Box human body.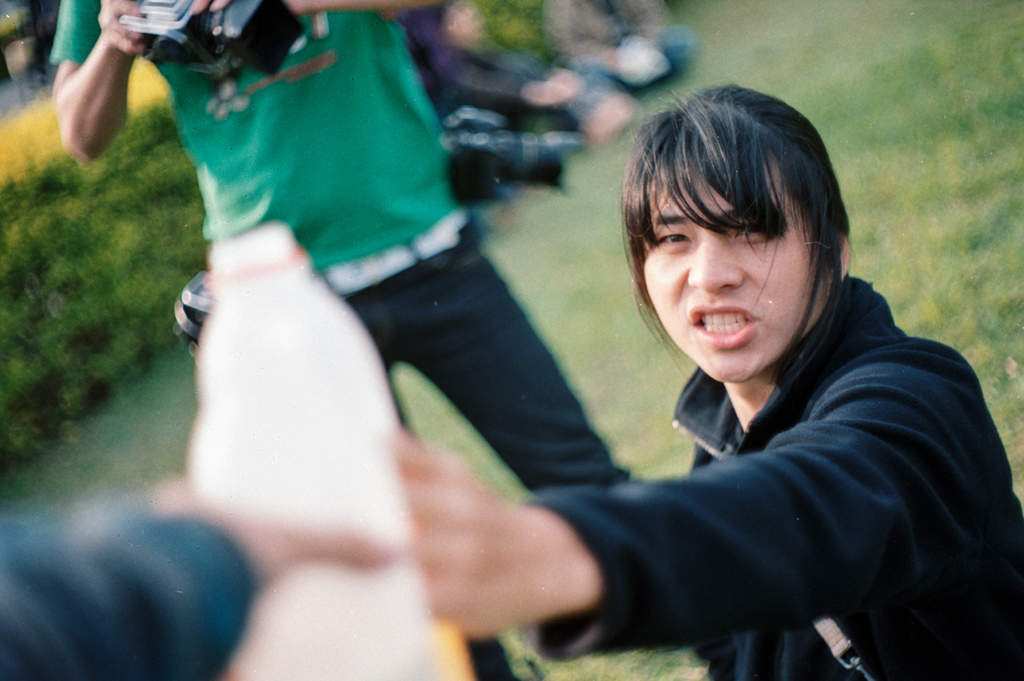
bbox(44, 0, 630, 680).
